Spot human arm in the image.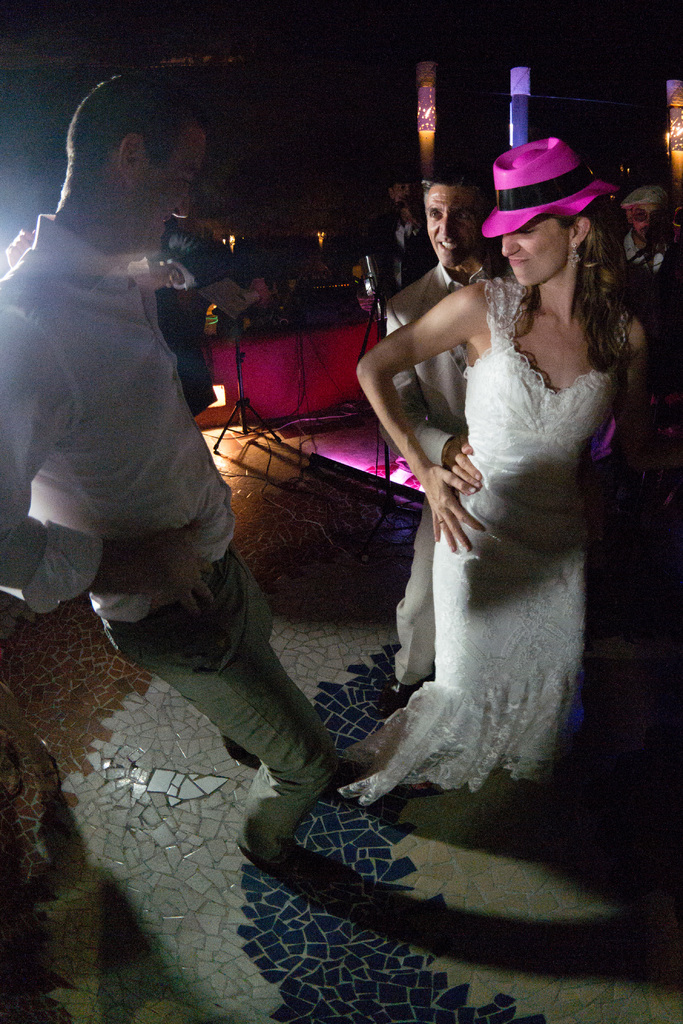
human arm found at {"x1": 129, "y1": 225, "x2": 239, "y2": 293}.
